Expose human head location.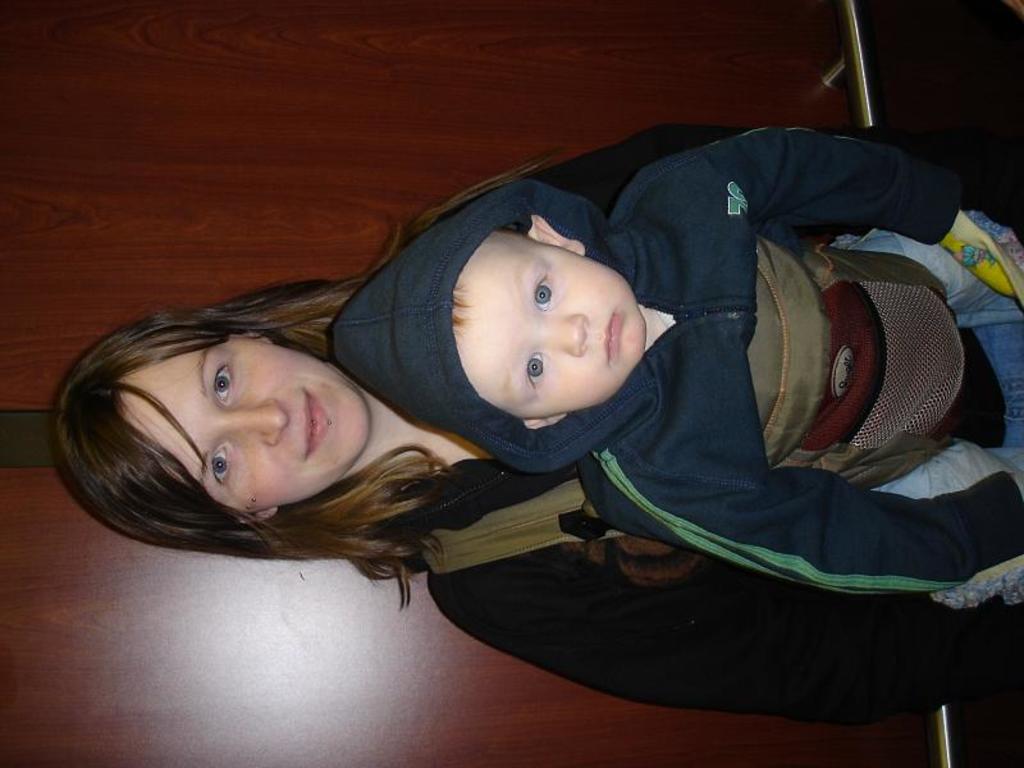
Exposed at [x1=457, y1=216, x2=655, y2=415].
